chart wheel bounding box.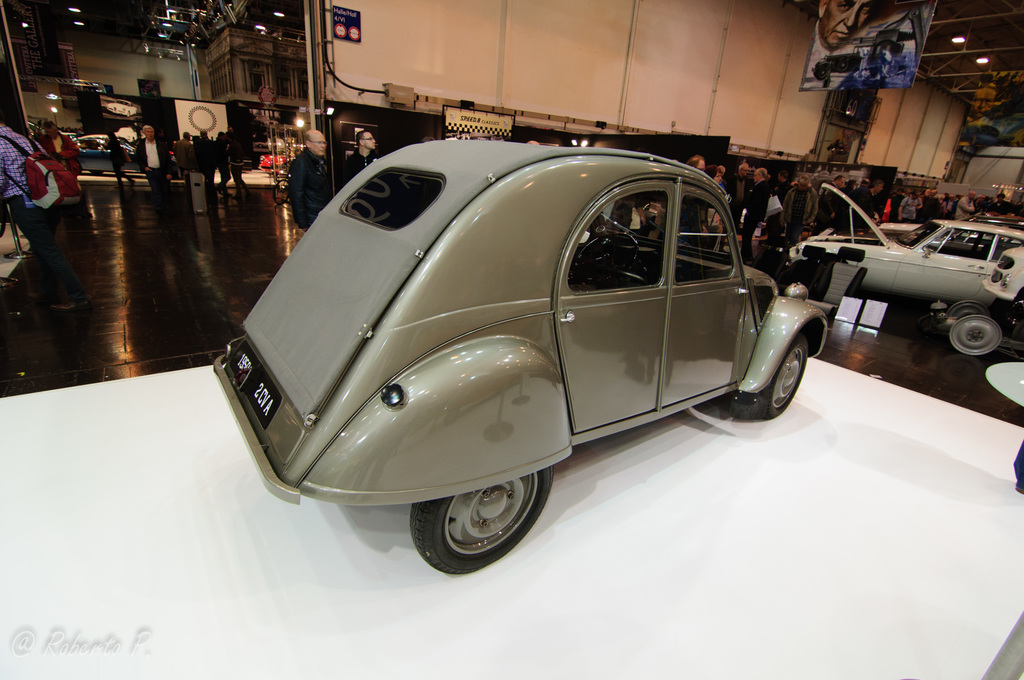
Charted: Rect(735, 337, 806, 417).
